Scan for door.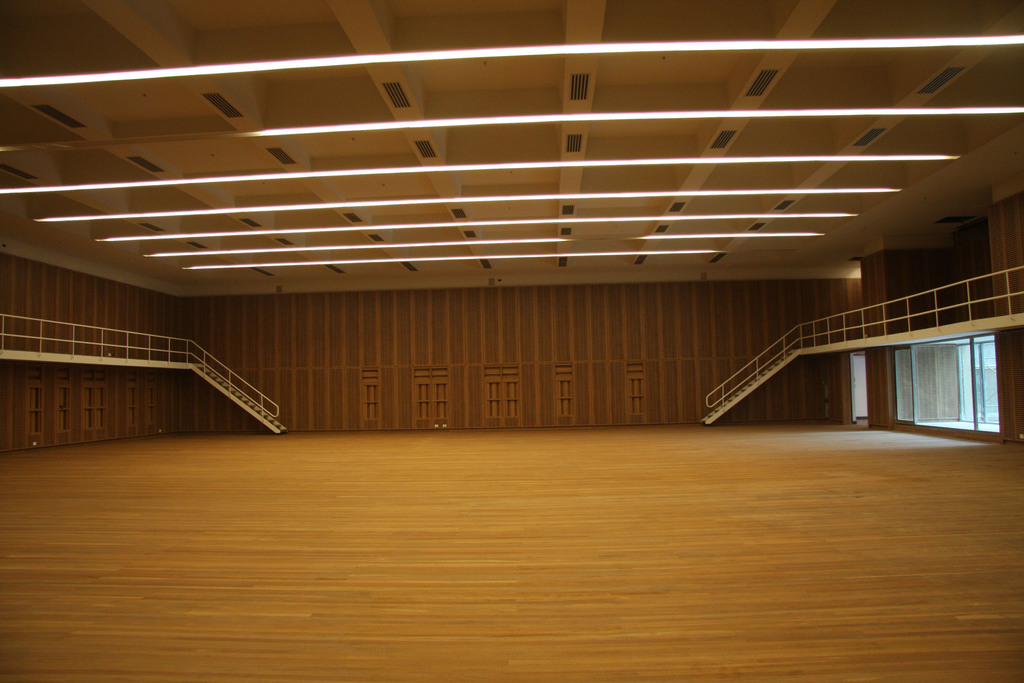
Scan result: 848 352 868 425.
